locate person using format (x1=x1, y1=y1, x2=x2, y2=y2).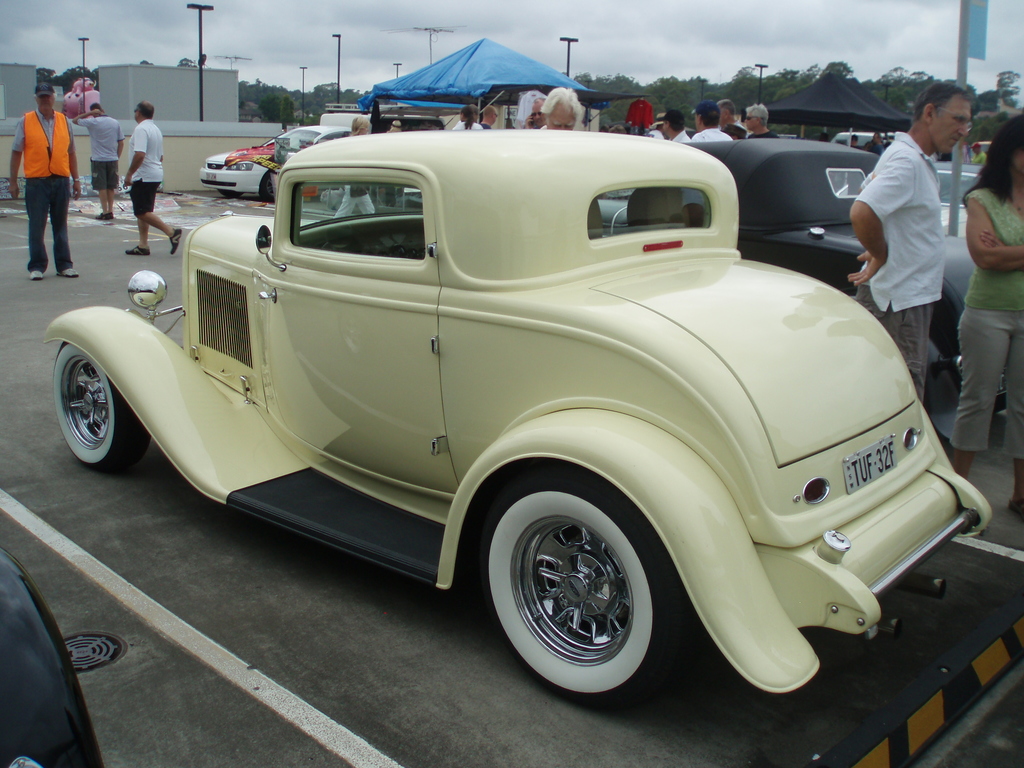
(x1=483, y1=106, x2=502, y2=129).
